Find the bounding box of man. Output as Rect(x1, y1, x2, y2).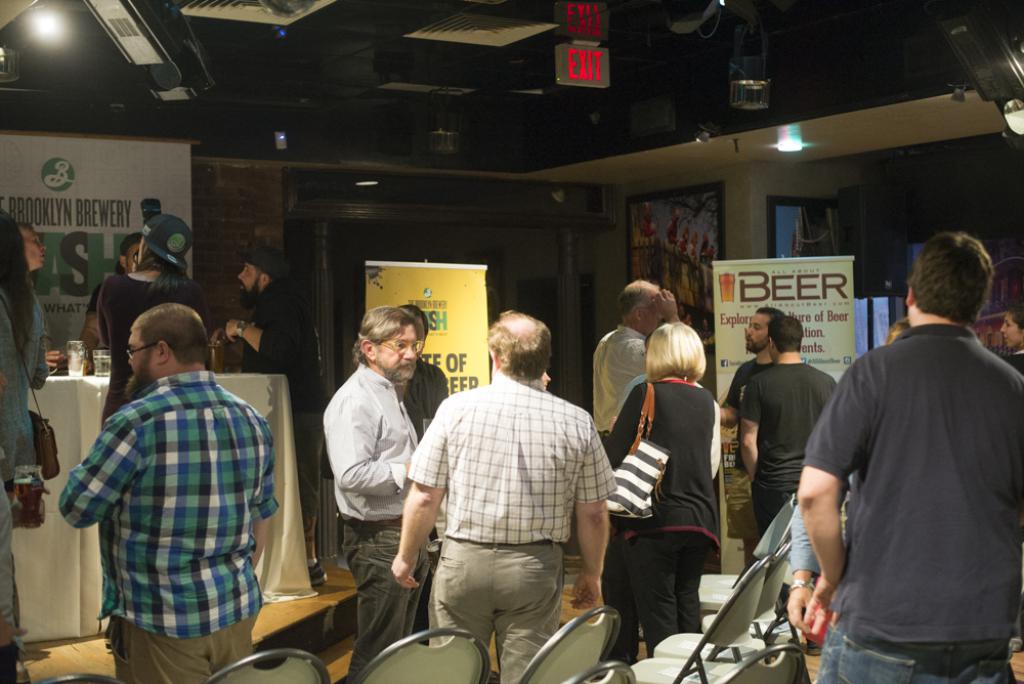
Rect(58, 305, 278, 683).
